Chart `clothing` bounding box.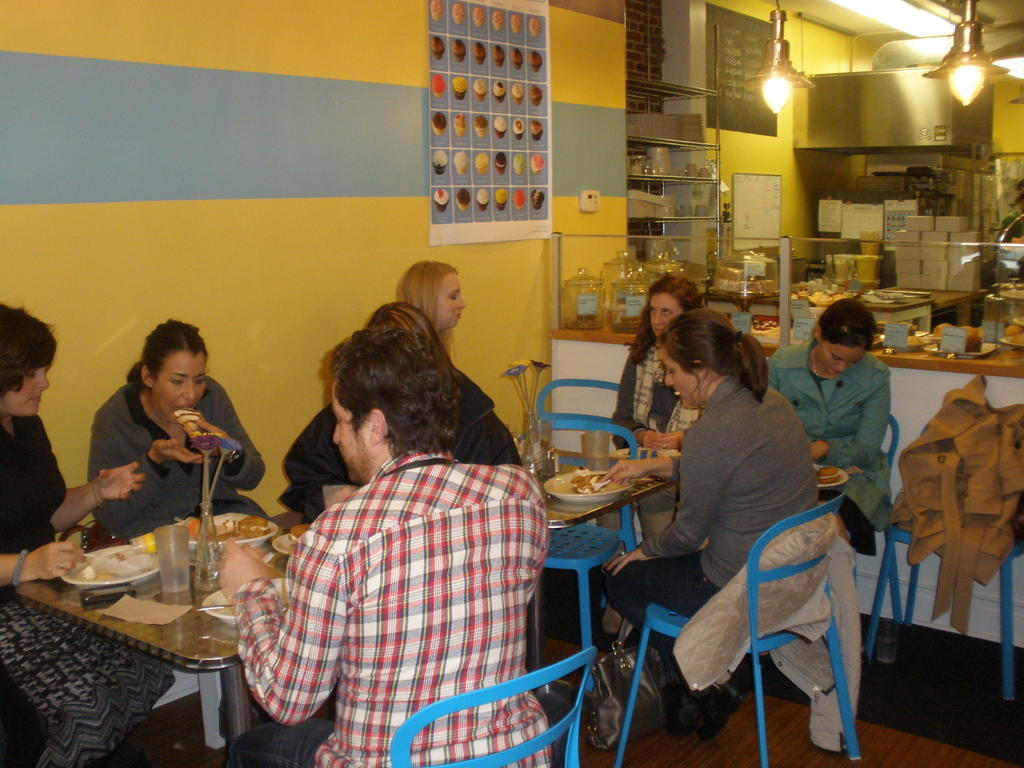
Charted: bbox(775, 556, 874, 758).
